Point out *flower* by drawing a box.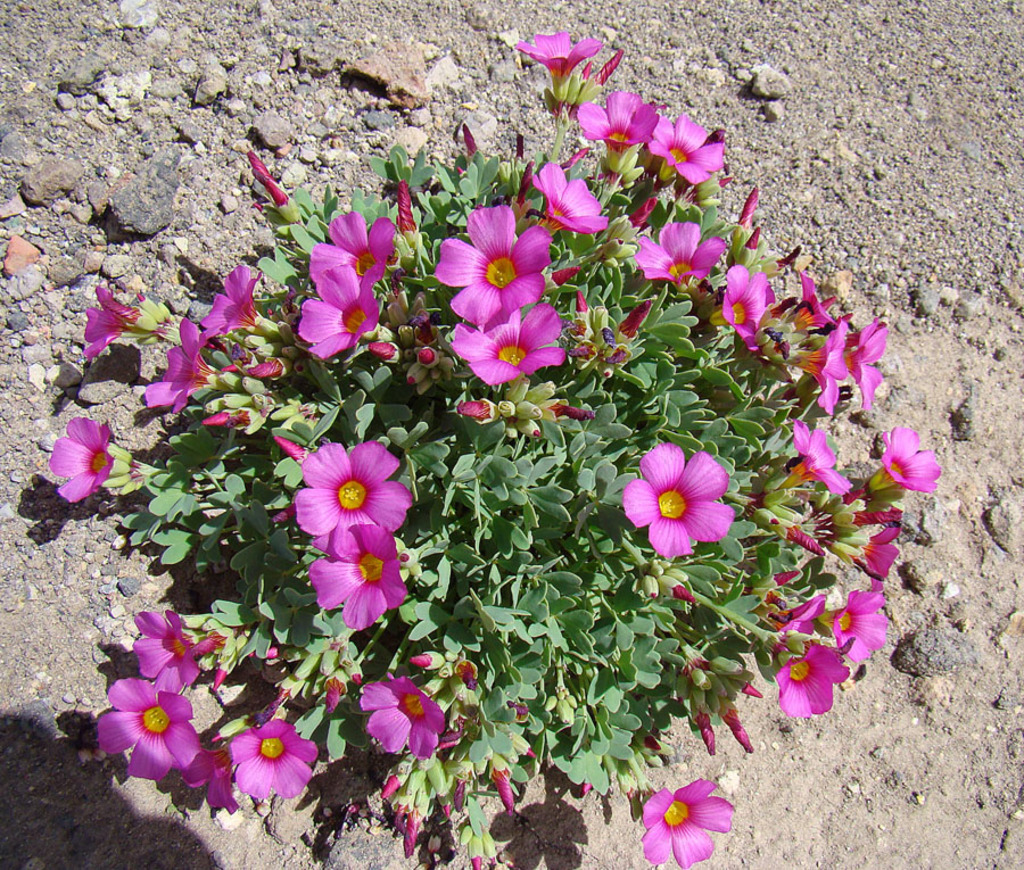
locate(447, 309, 562, 386).
